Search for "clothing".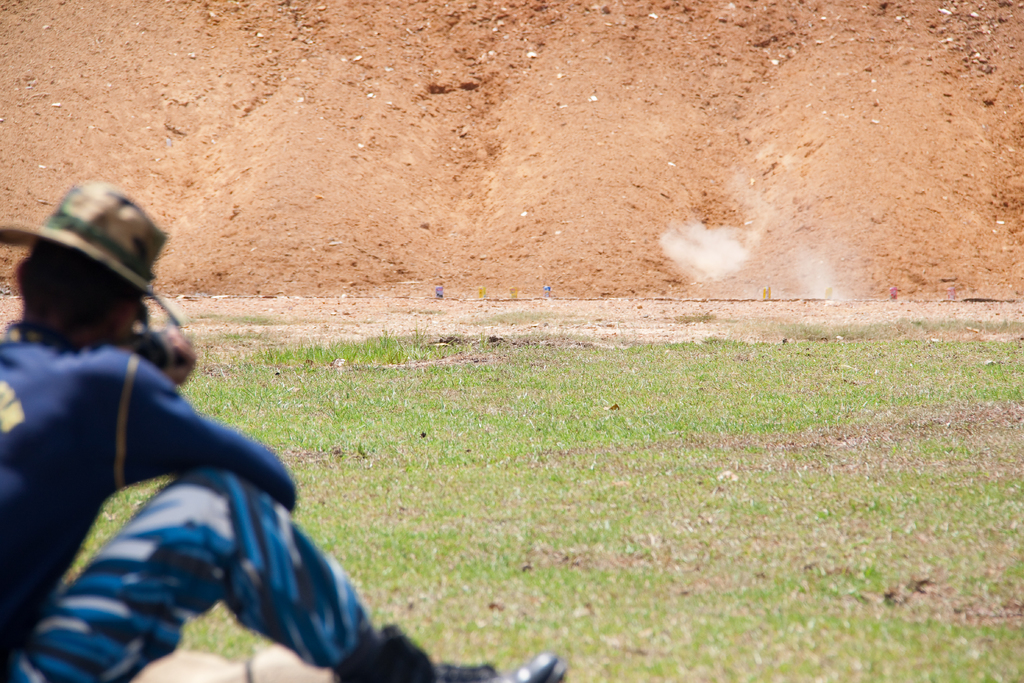
Found at {"left": 0, "top": 333, "right": 355, "bottom": 682}.
